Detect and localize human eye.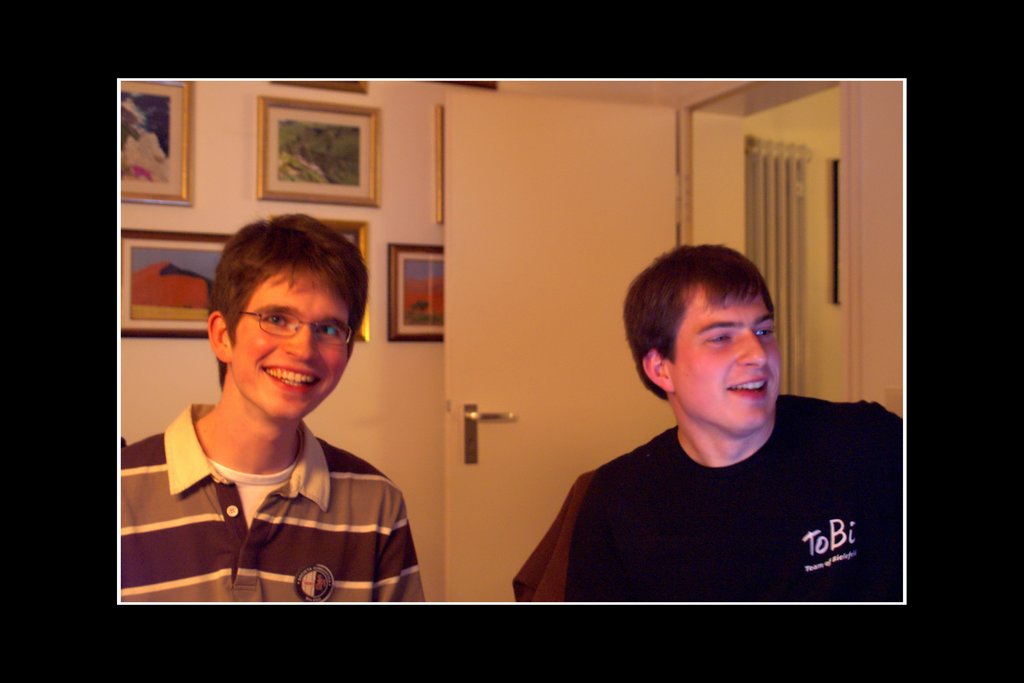
Localized at (left=317, top=320, right=342, bottom=341).
